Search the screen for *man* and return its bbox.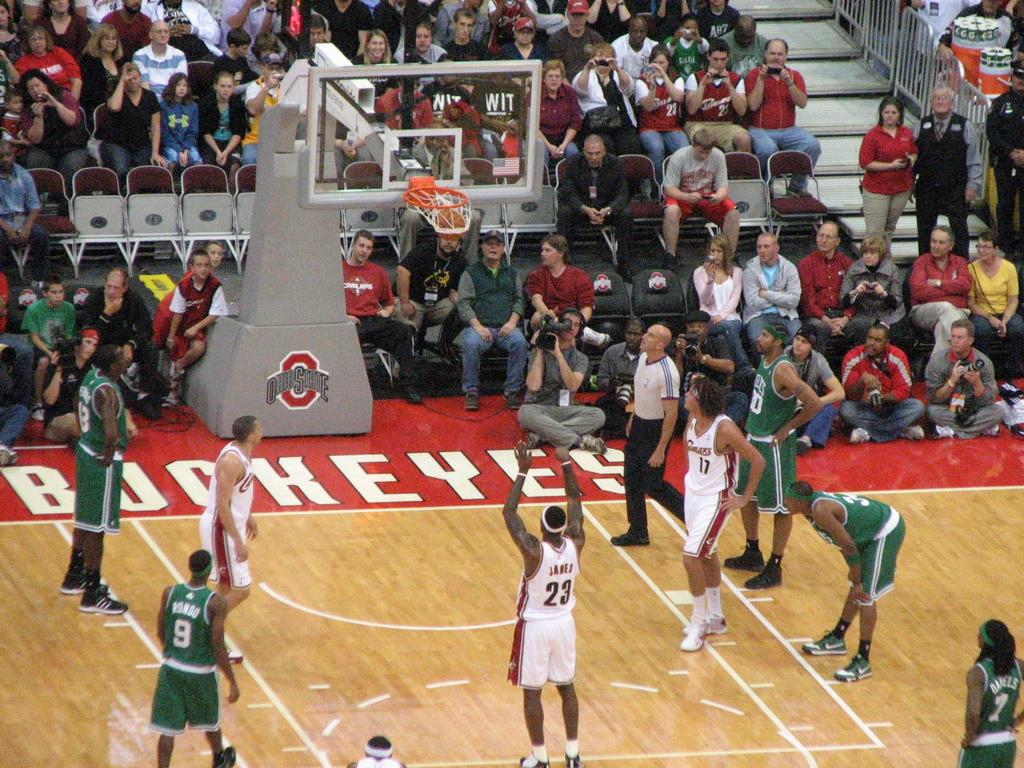
Found: crop(906, 224, 966, 395).
